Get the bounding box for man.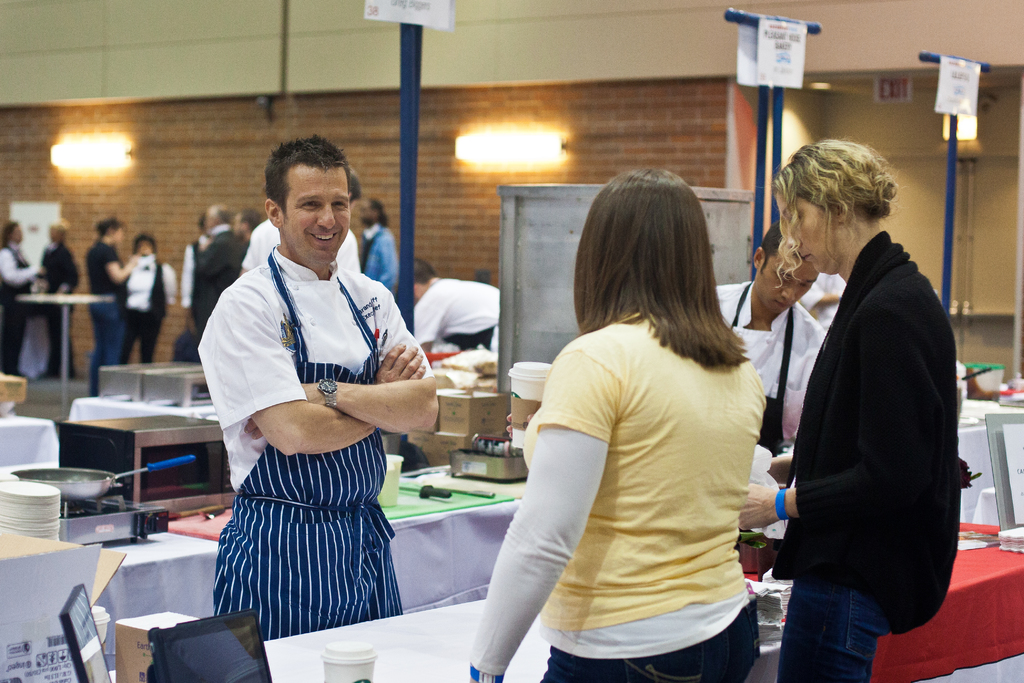
pyautogui.locateOnScreen(412, 256, 499, 365).
